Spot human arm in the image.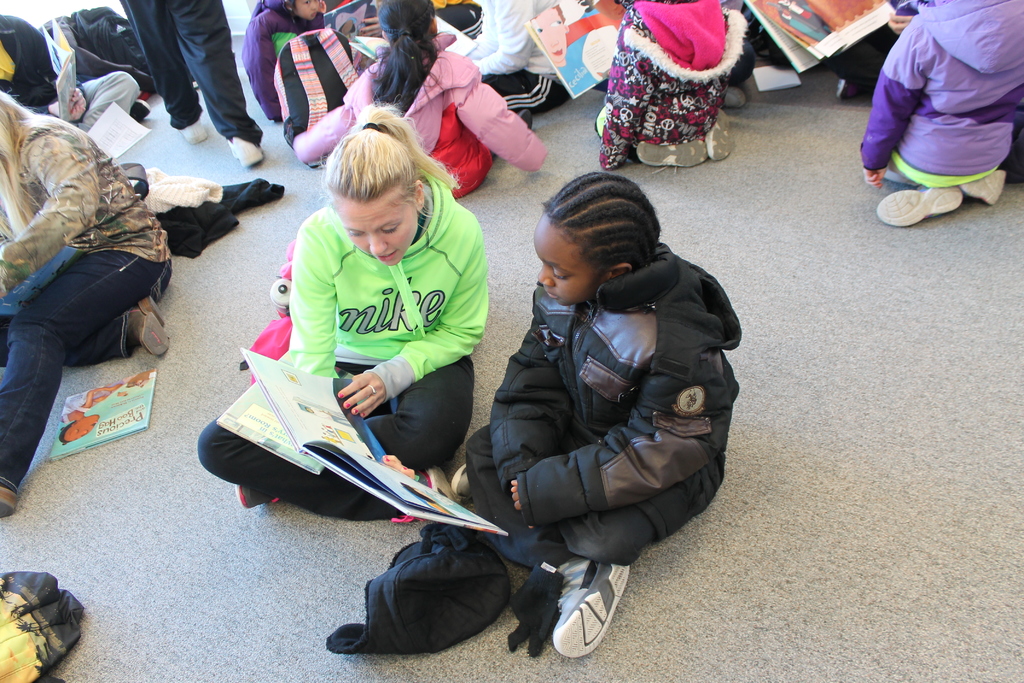
human arm found at region(38, 28, 89, 124).
